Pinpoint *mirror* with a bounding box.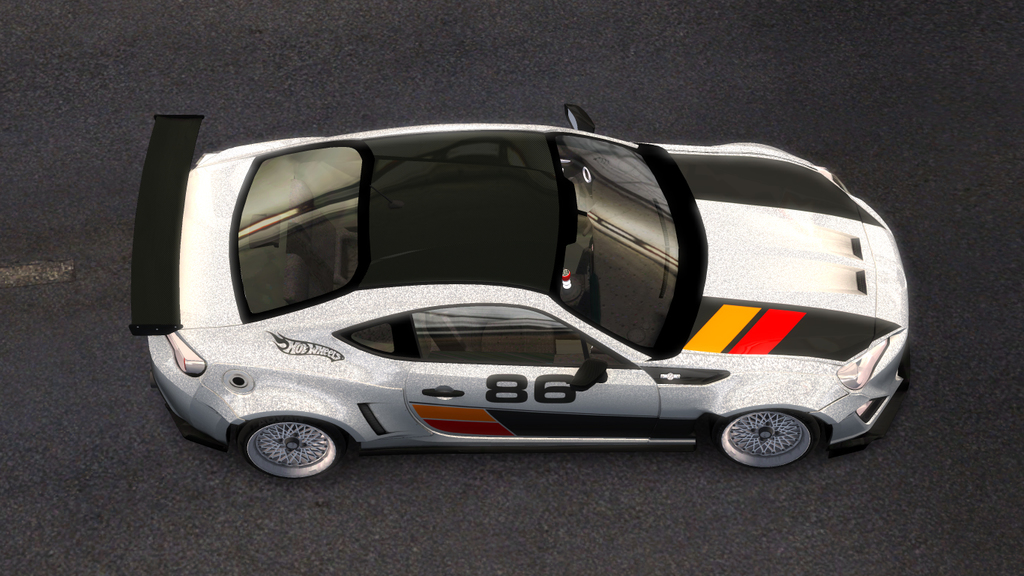
x1=564 y1=109 x2=579 y2=127.
